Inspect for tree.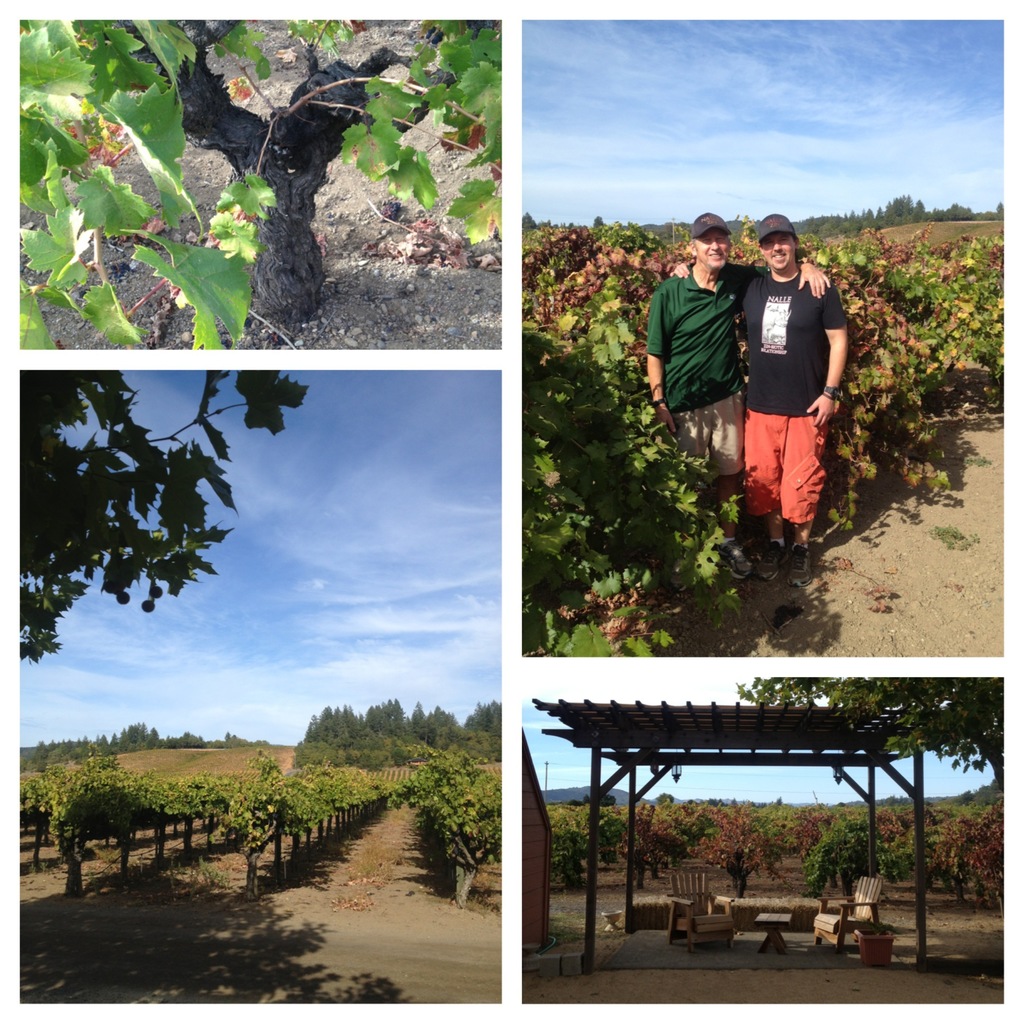
Inspection: l=18, t=375, r=314, b=653.
